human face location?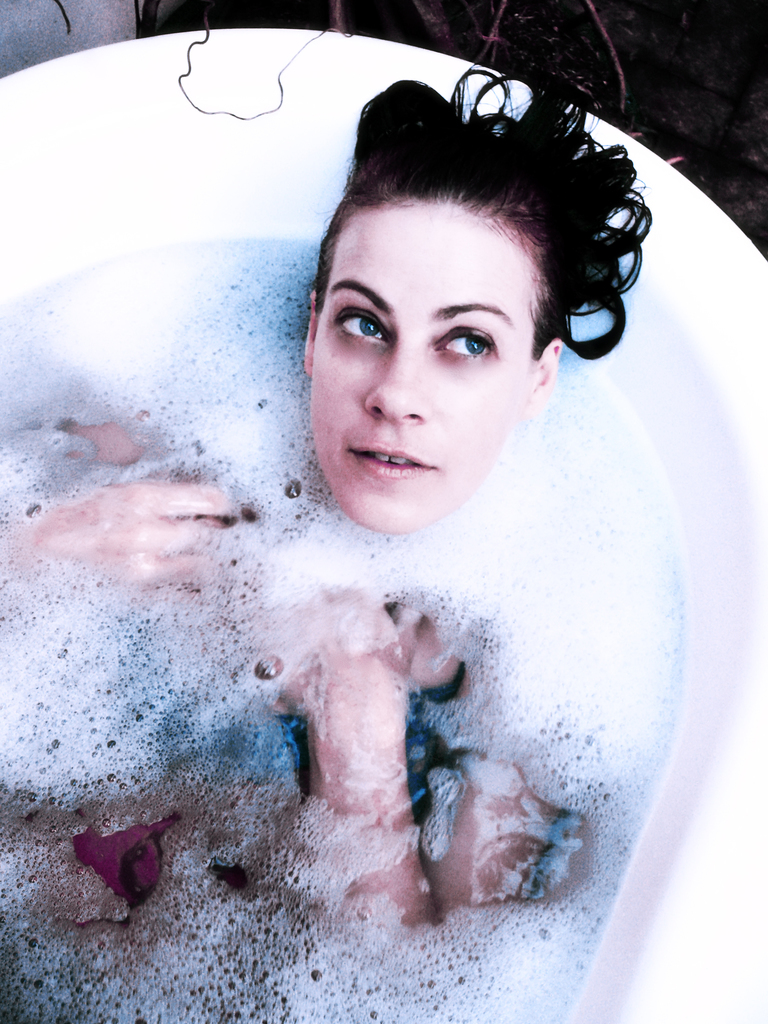
pyautogui.locateOnScreen(311, 195, 530, 533)
